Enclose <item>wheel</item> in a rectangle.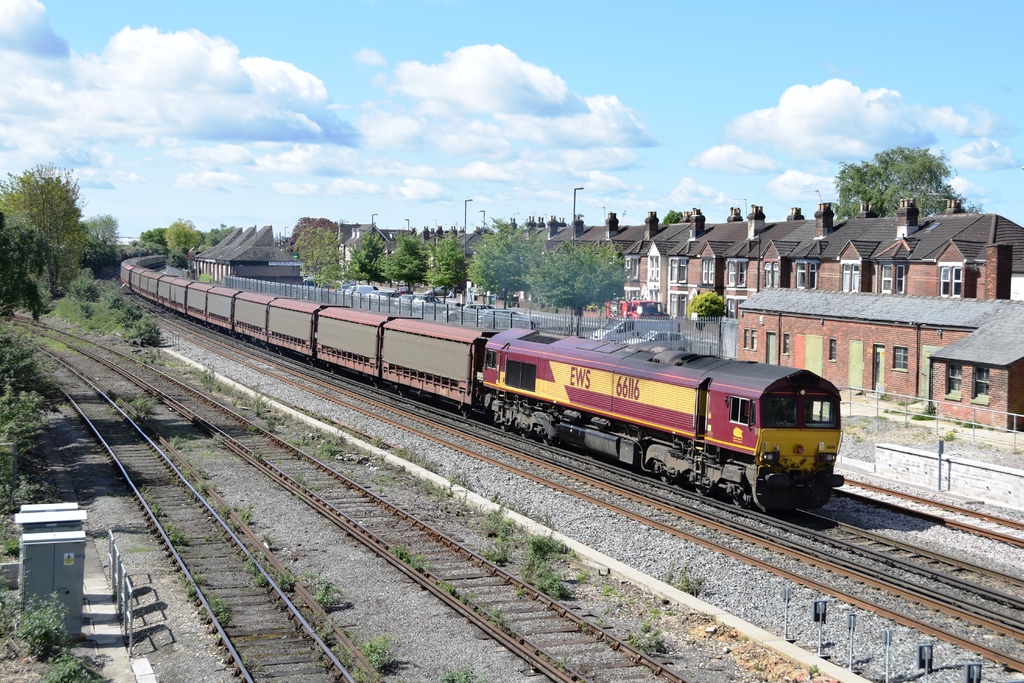
(730, 491, 747, 506).
